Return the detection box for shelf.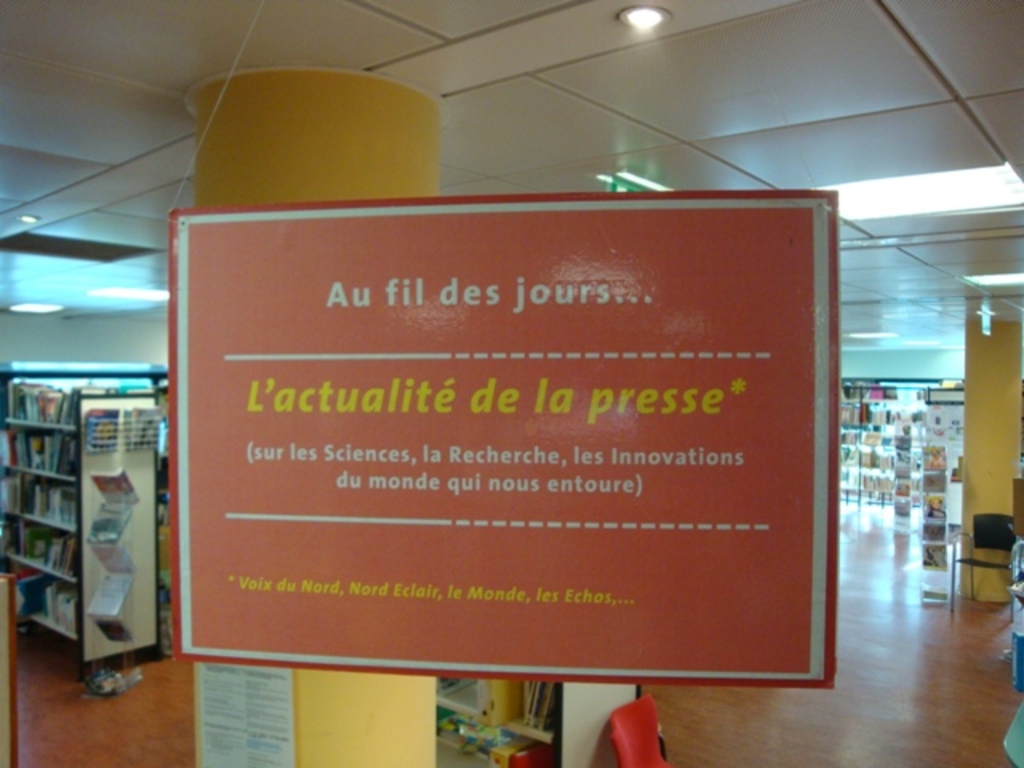
x1=83 y1=421 x2=117 y2=451.
